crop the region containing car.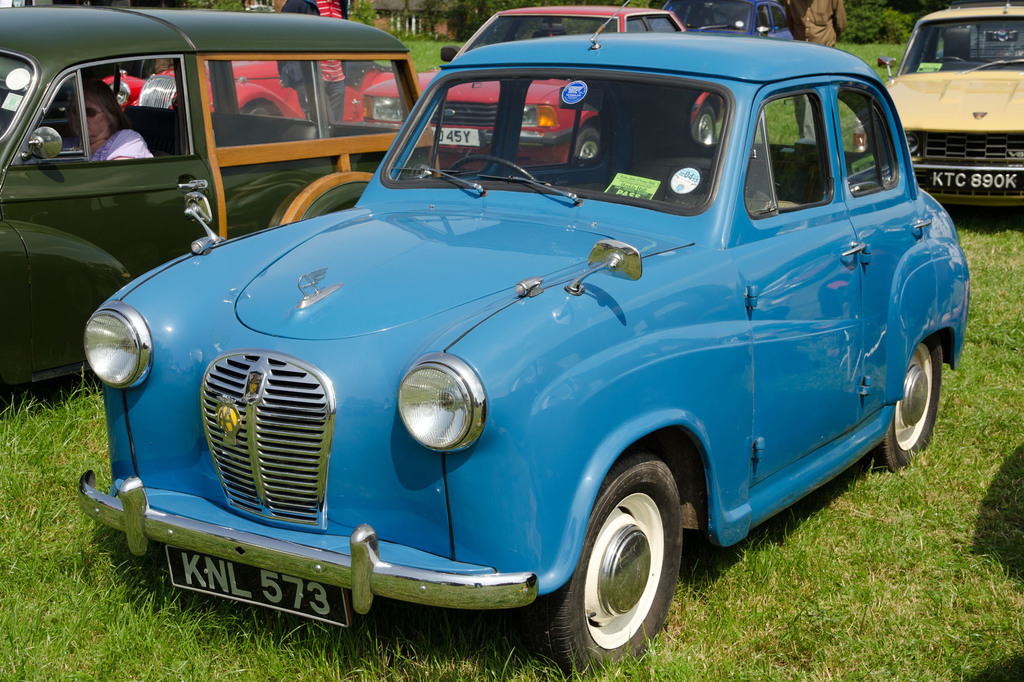
Crop region: rect(854, 3, 1023, 216).
